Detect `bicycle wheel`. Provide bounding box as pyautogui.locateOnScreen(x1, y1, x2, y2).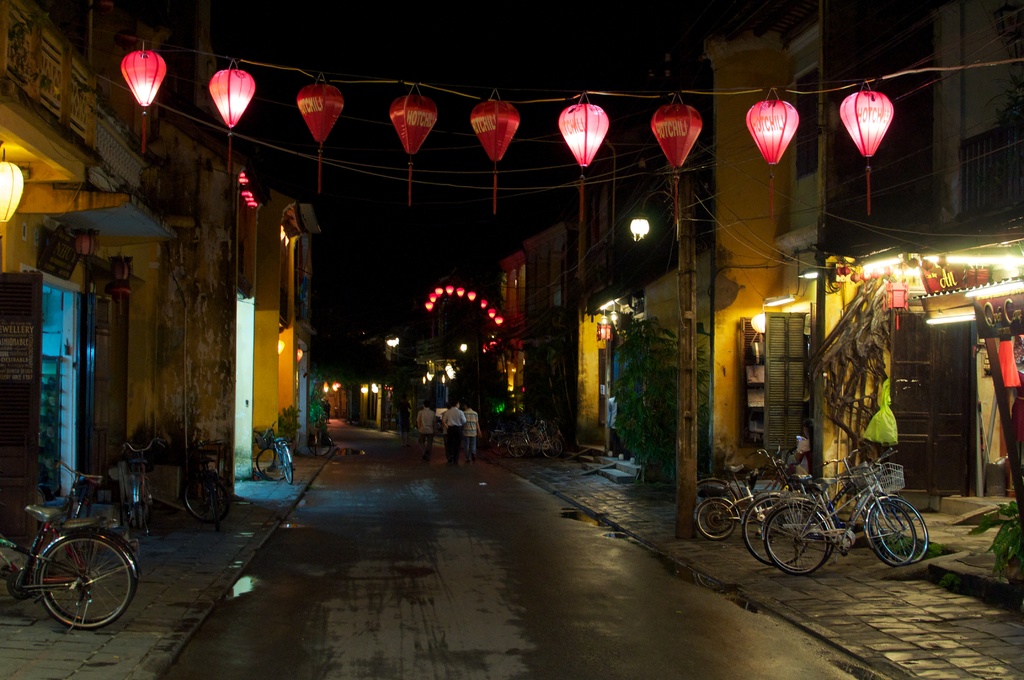
pyautogui.locateOnScreen(742, 495, 808, 567).
